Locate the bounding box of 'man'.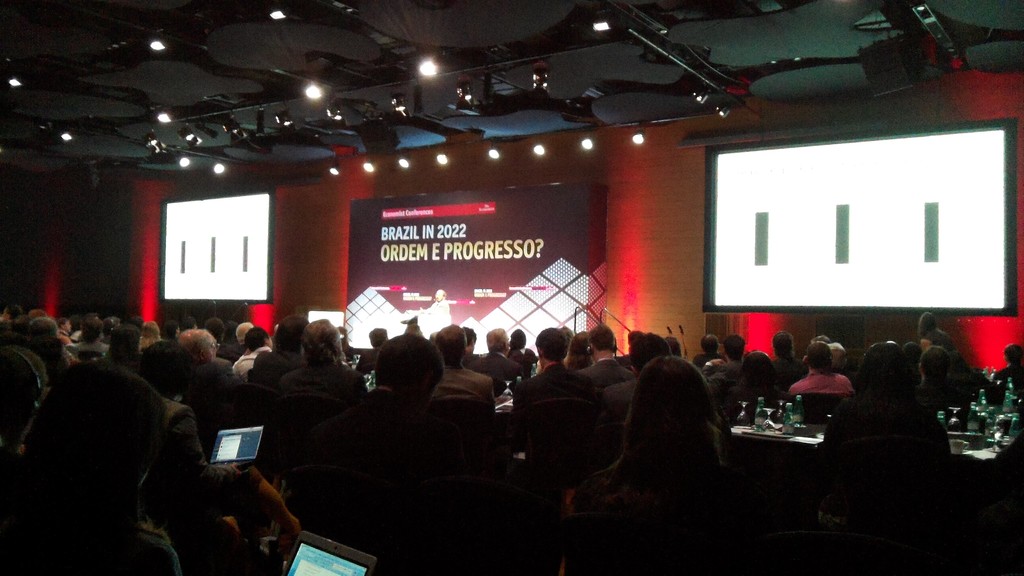
Bounding box: (left=230, top=324, right=273, bottom=380).
